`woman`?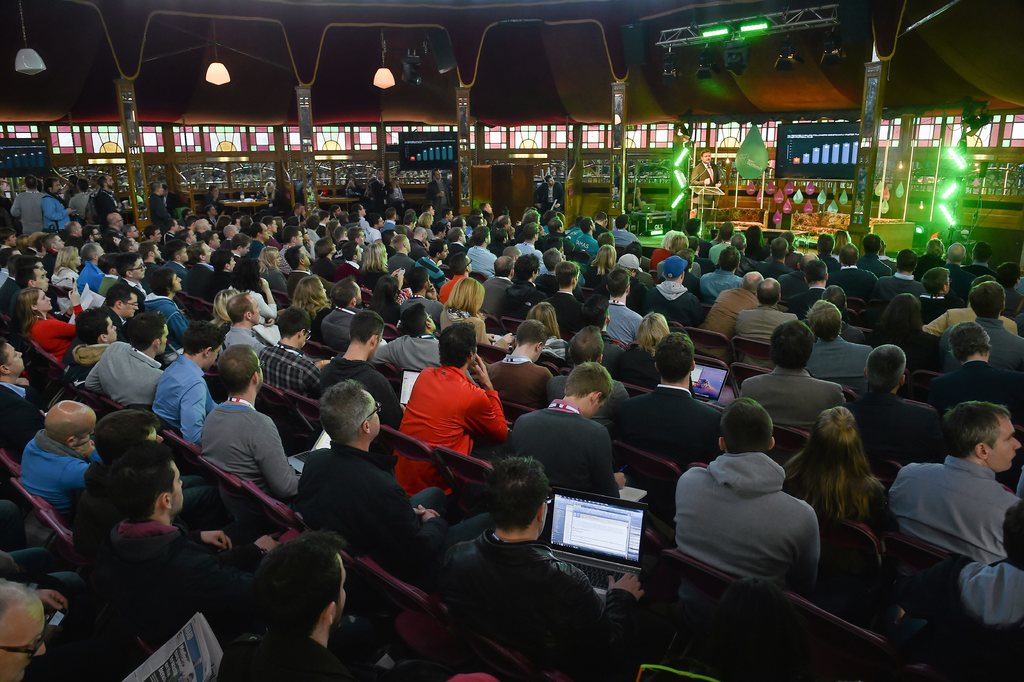
[left=828, top=232, right=851, bottom=261]
